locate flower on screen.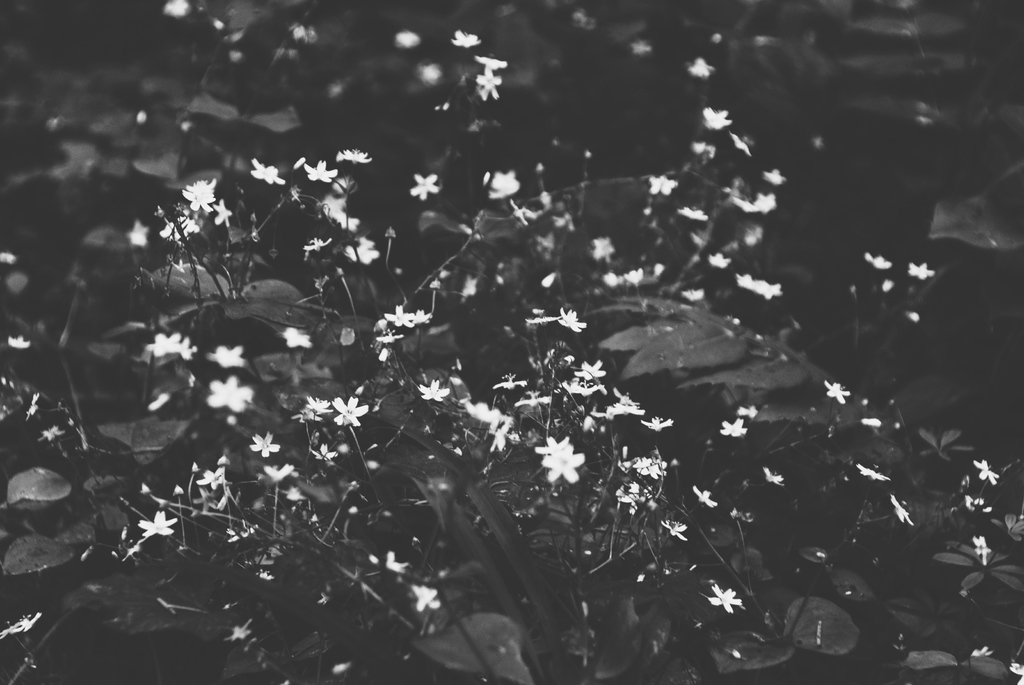
On screen at <region>556, 305, 589, 333</region>.
